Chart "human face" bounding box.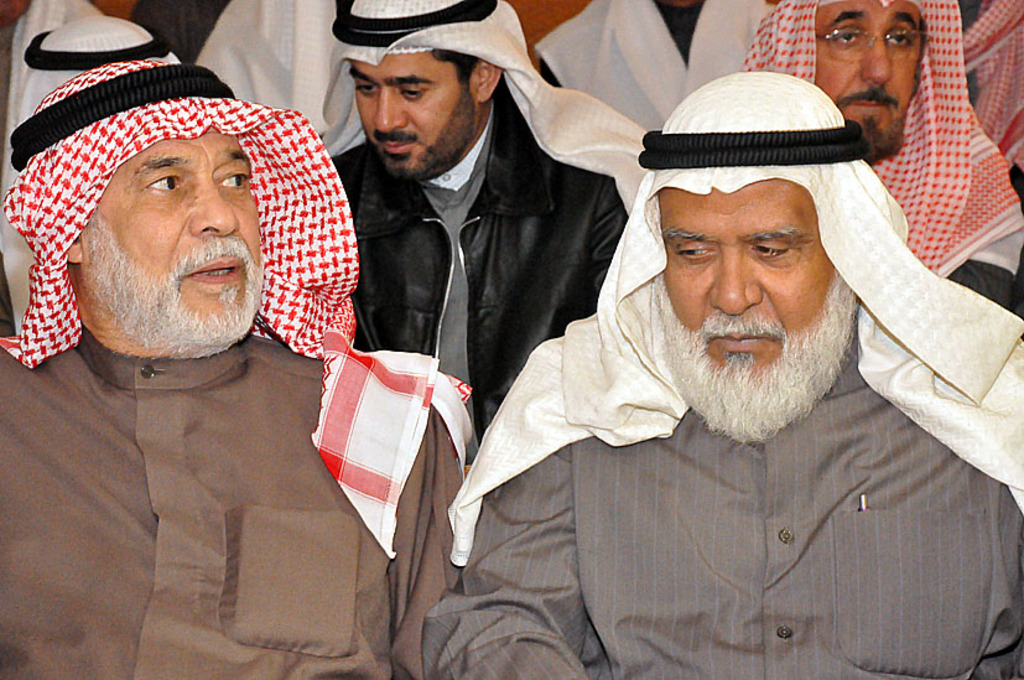
Charted: x1=353 y1=53 x2=482 y2=183.
